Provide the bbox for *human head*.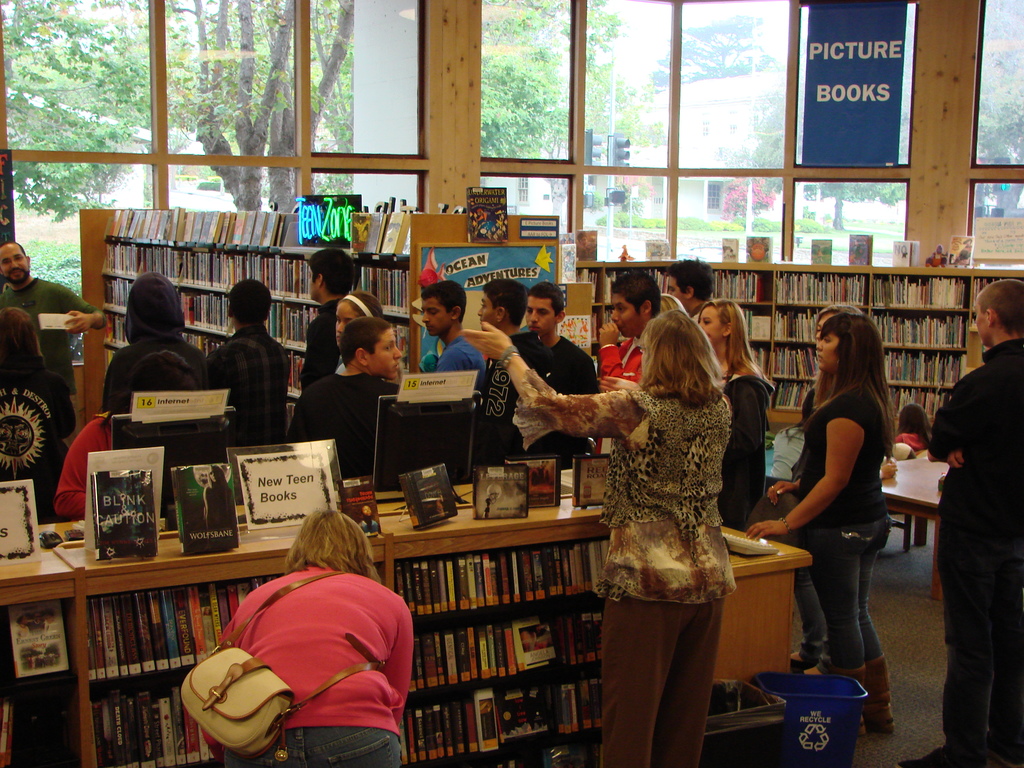
bbox=(813, 305, 865, 349).
